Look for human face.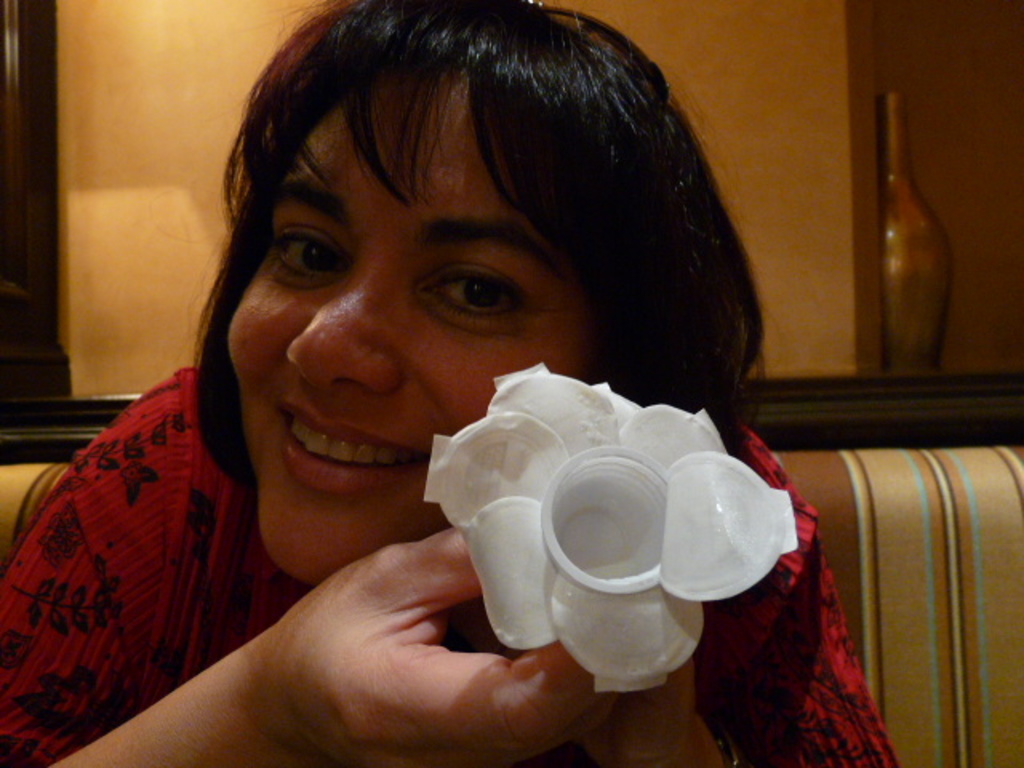
Found: x1=226 y1=98 x2=590 y2=574.
